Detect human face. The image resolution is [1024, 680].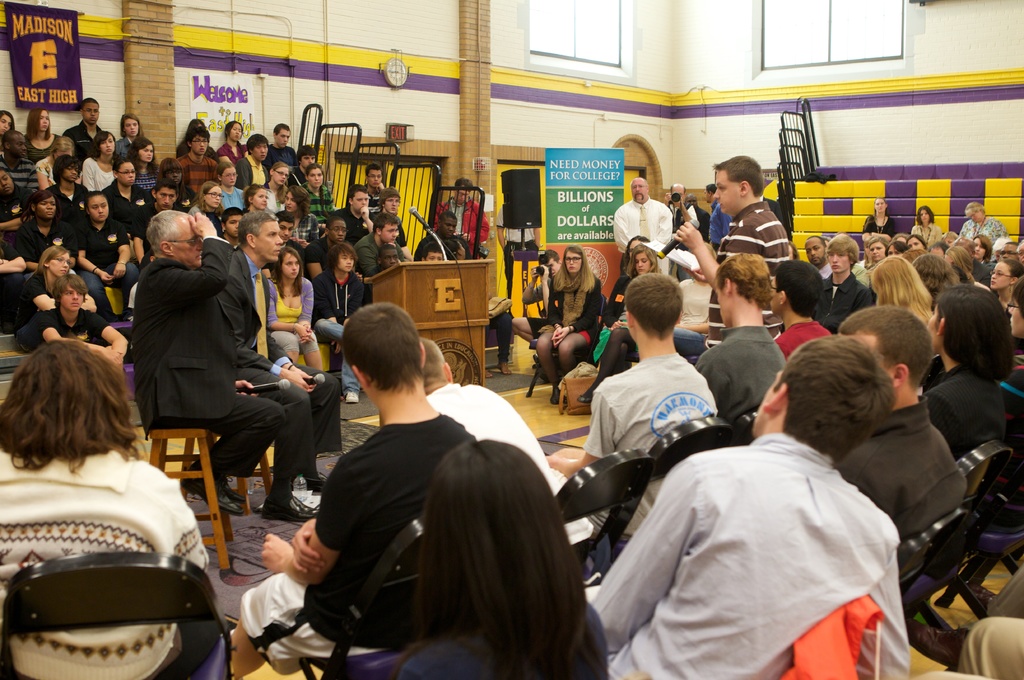
x1=973, y1=239, x2=986, y2=257.
